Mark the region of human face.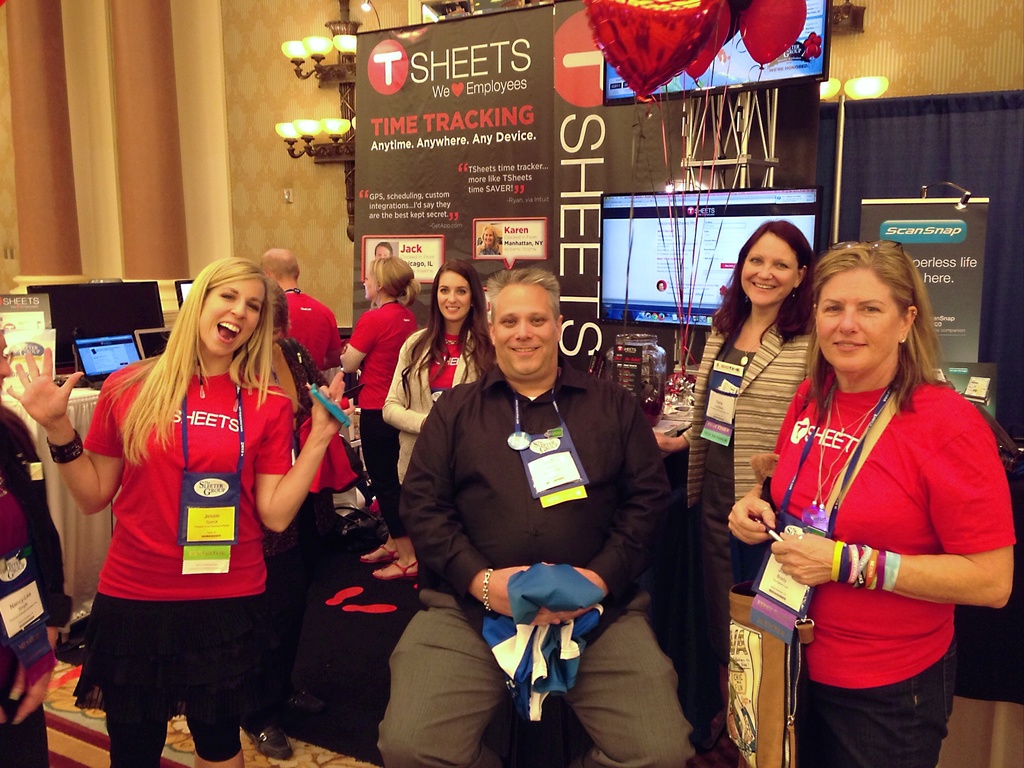
Region: detection(195, 279, 266, 356).
